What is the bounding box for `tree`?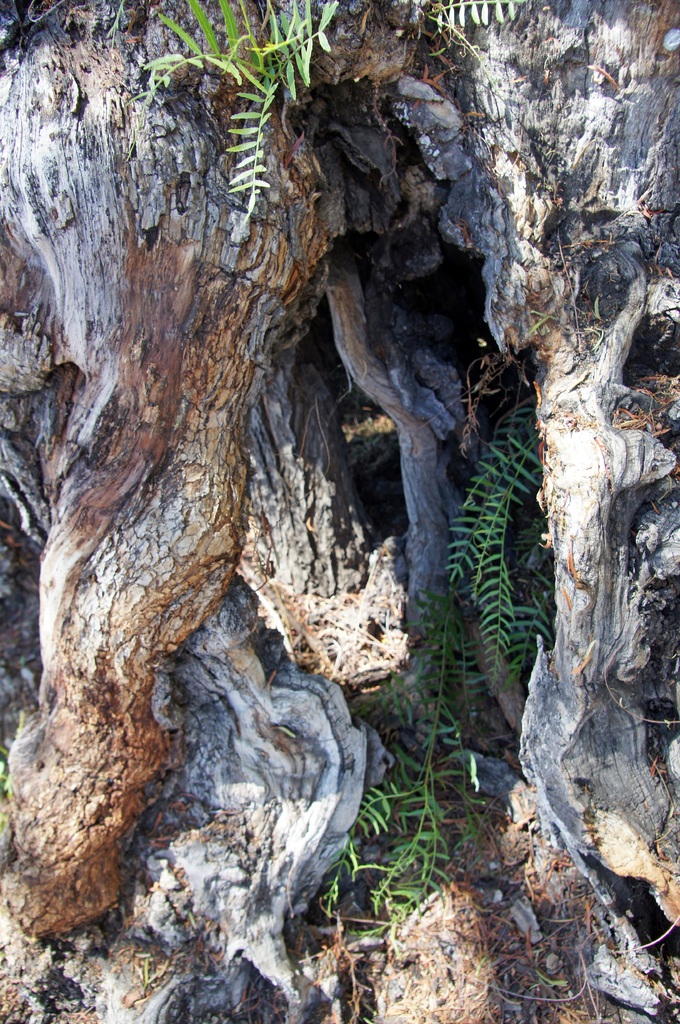
{"left": 0, "top": 0, "right": 679, "bottom": 1023}.
